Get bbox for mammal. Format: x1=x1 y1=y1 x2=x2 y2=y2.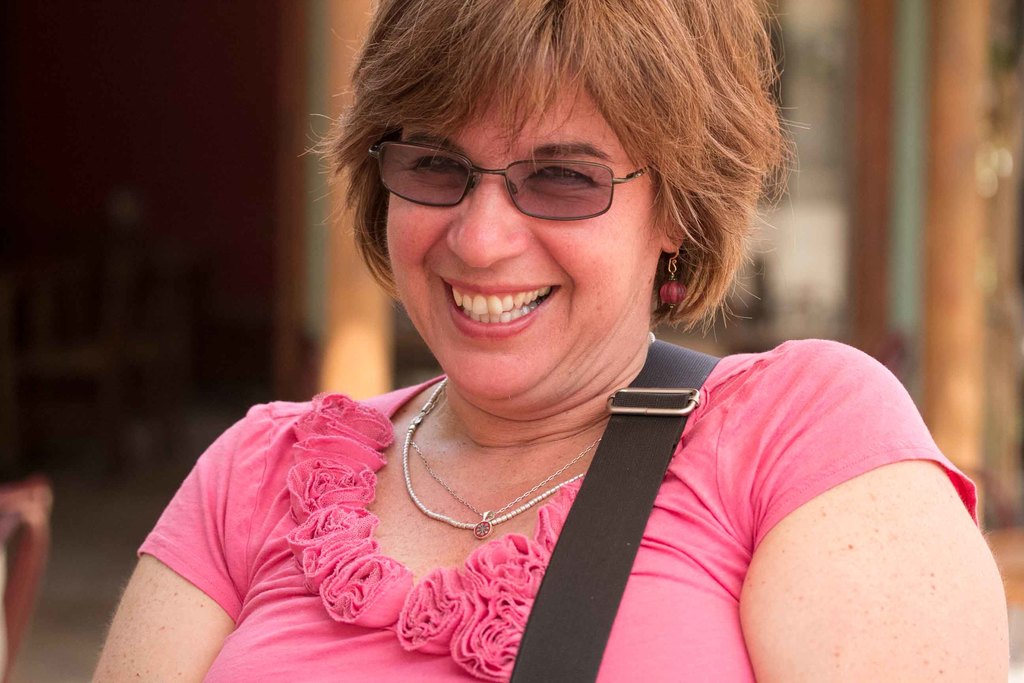
x1=83 y1=0 x2=1012 y2=682.
